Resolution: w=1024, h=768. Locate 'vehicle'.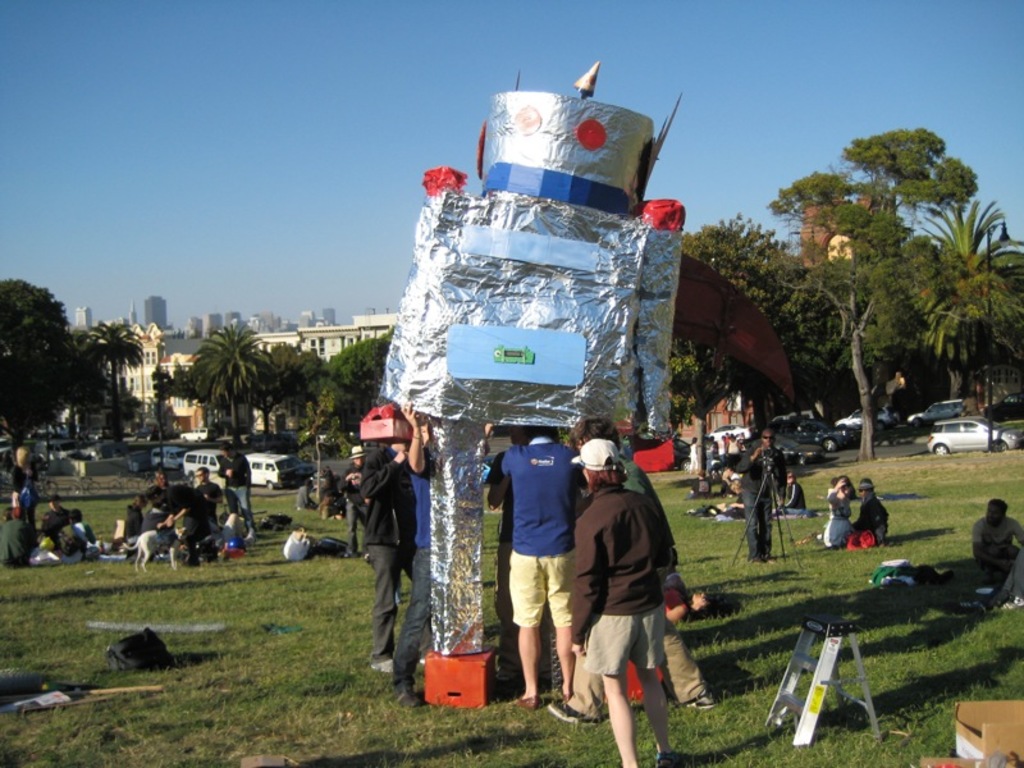
[left=709, top=419, right=755, bottom=439].
